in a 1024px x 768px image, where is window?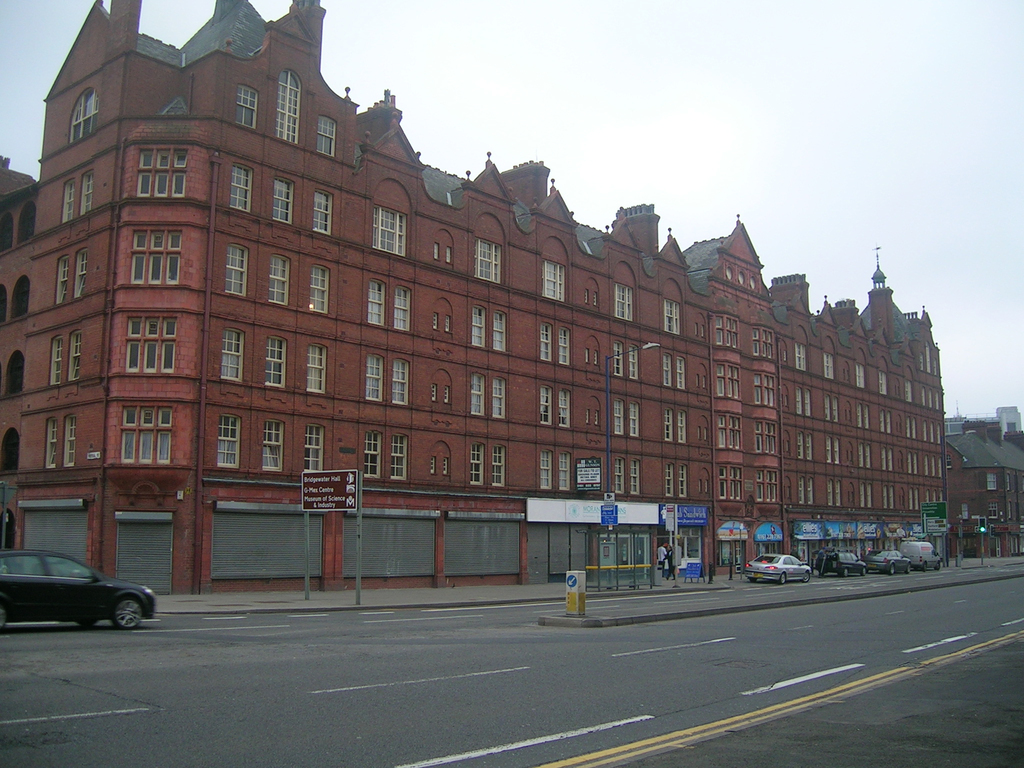
left=825, top=355, right=837, bottom=376.
